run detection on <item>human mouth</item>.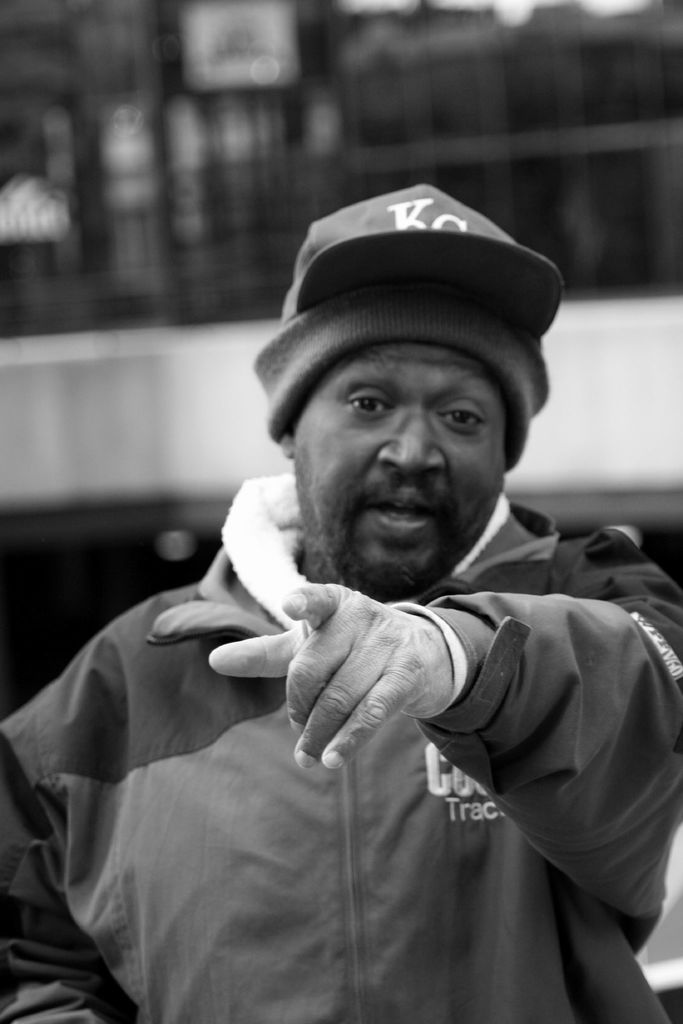
Result: 369/490/437/544.
